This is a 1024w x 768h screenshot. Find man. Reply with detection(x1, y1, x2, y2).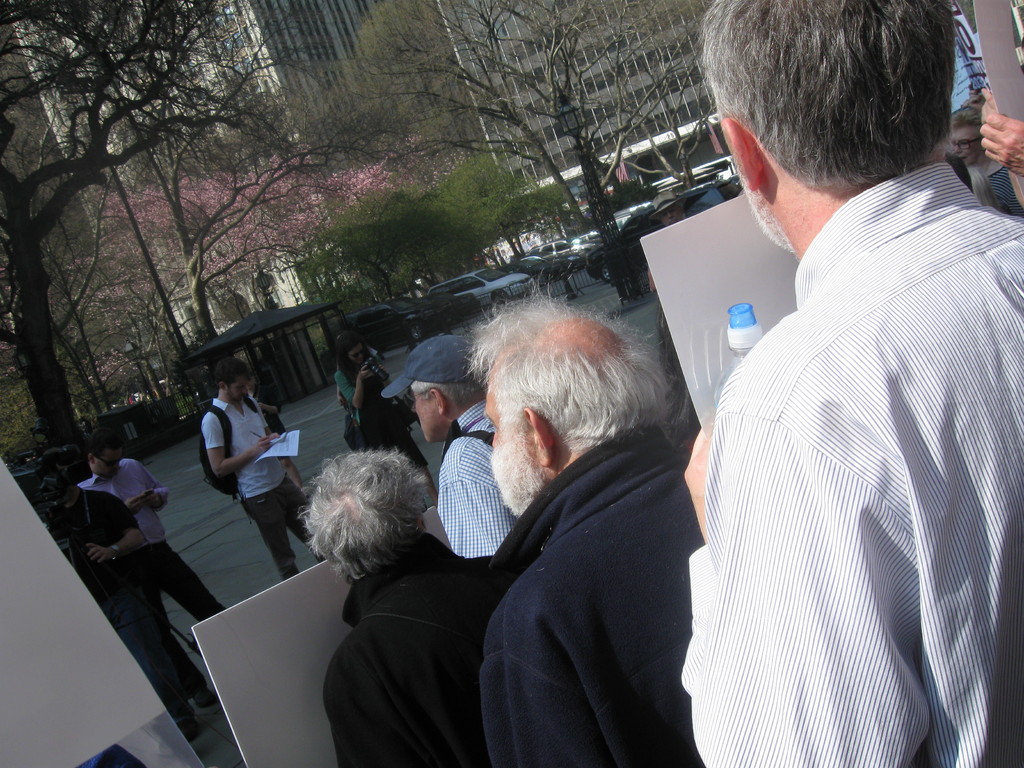
detection(42, 450, 219, 738).
